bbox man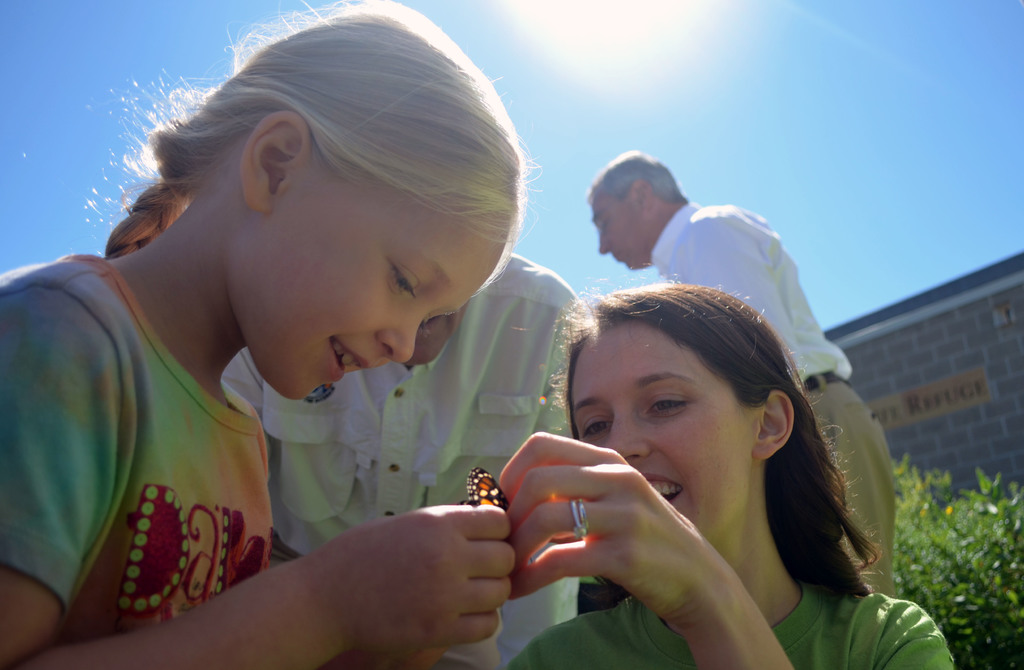
214:253:589:669
